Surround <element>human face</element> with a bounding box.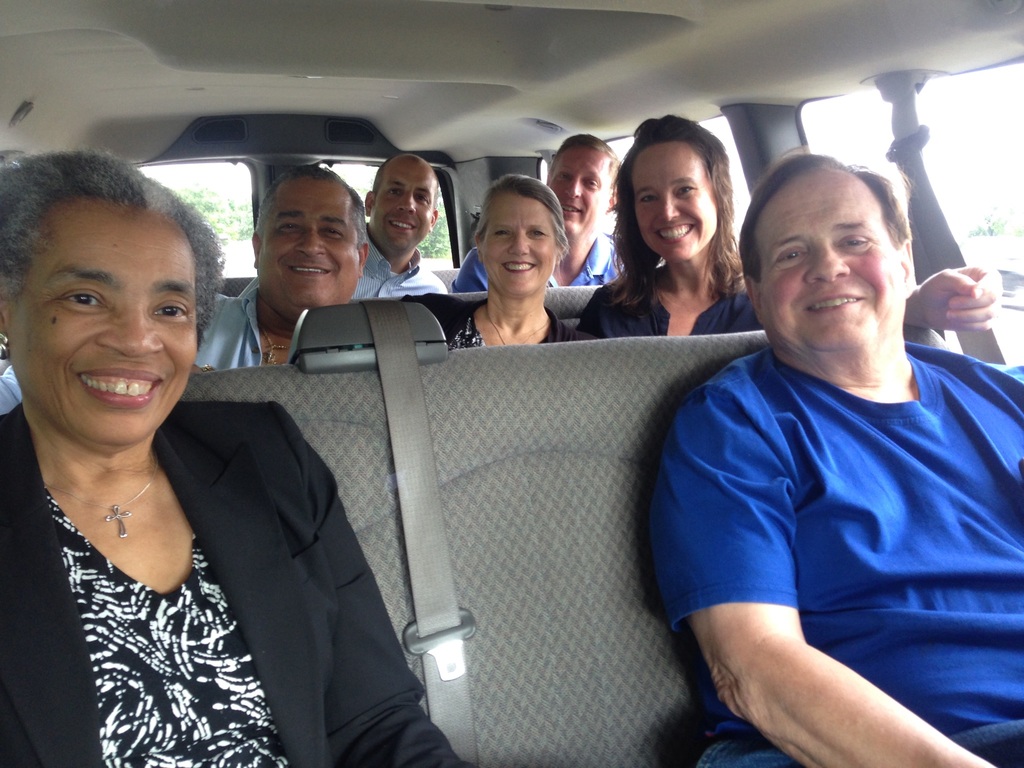
630/143/714/262.
